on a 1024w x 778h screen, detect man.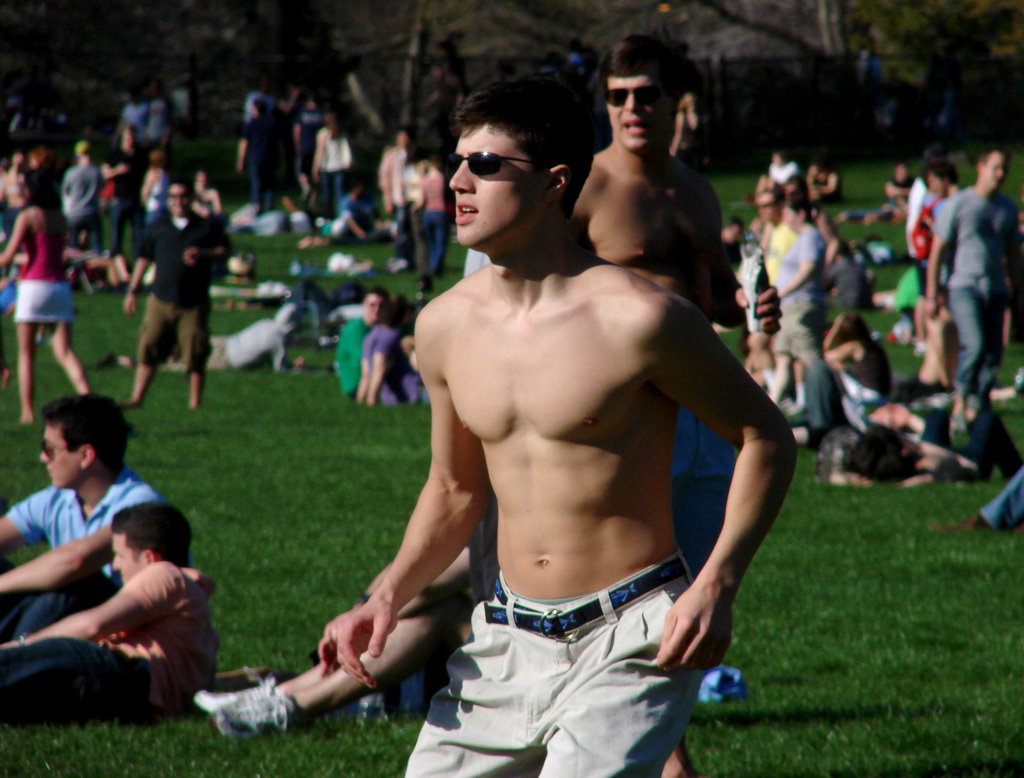
332,285,390,399.
